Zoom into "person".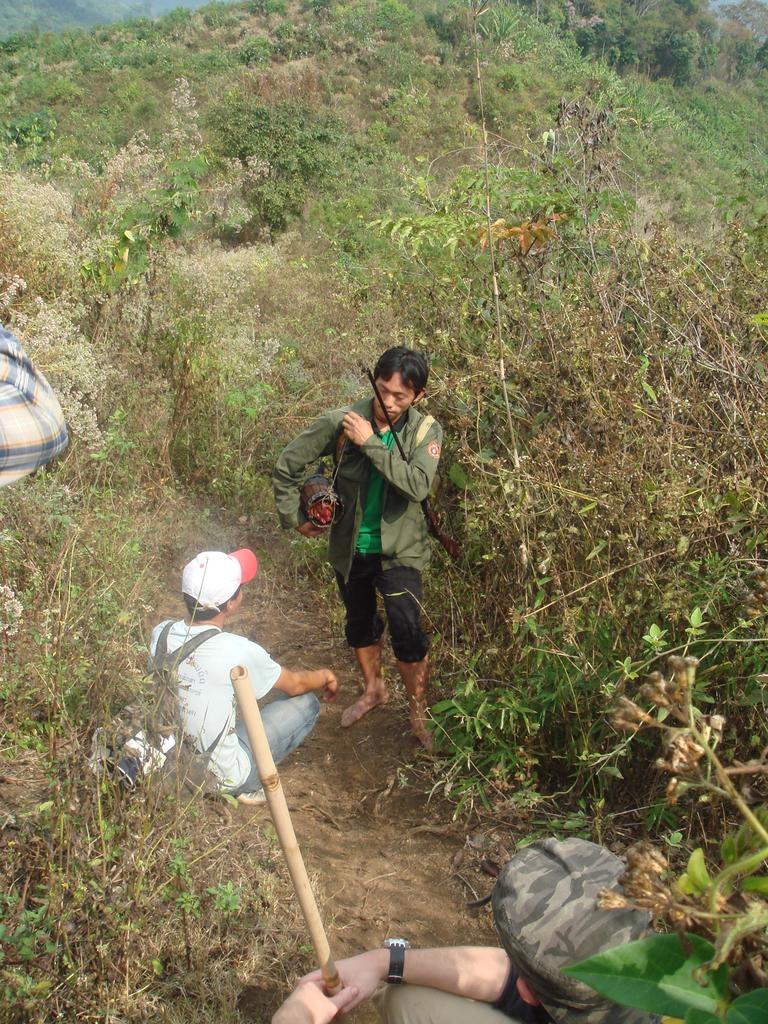
Zoom target: box=[252, 828, 694, 1023].
